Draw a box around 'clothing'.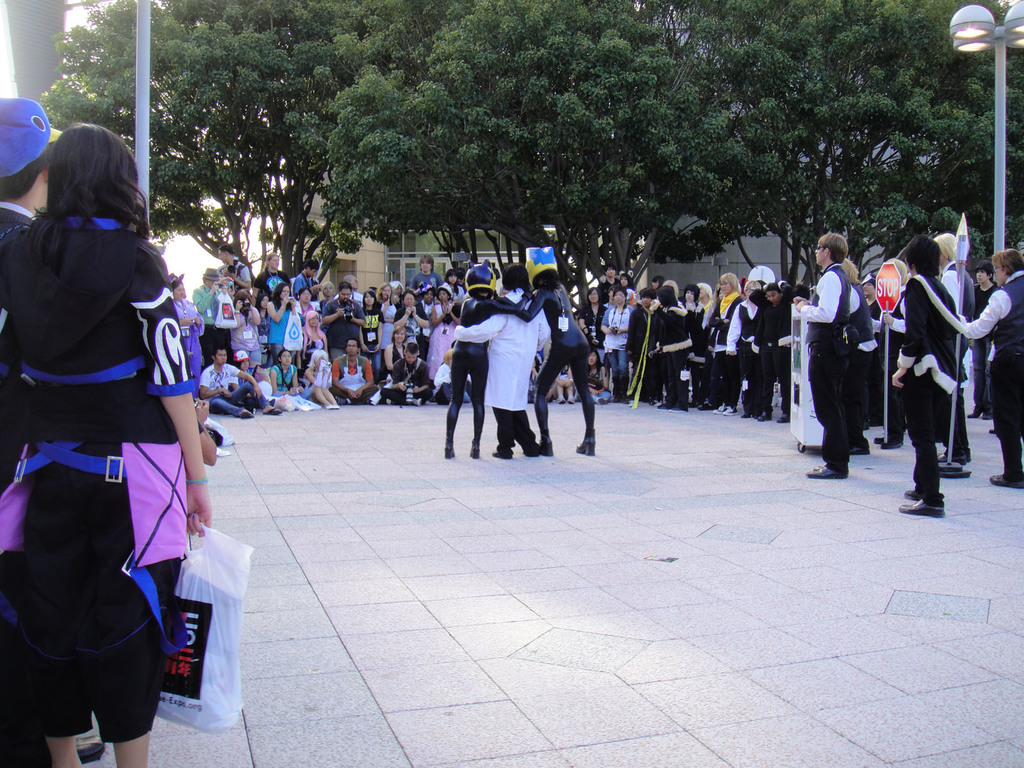
(655,342,691,395).
